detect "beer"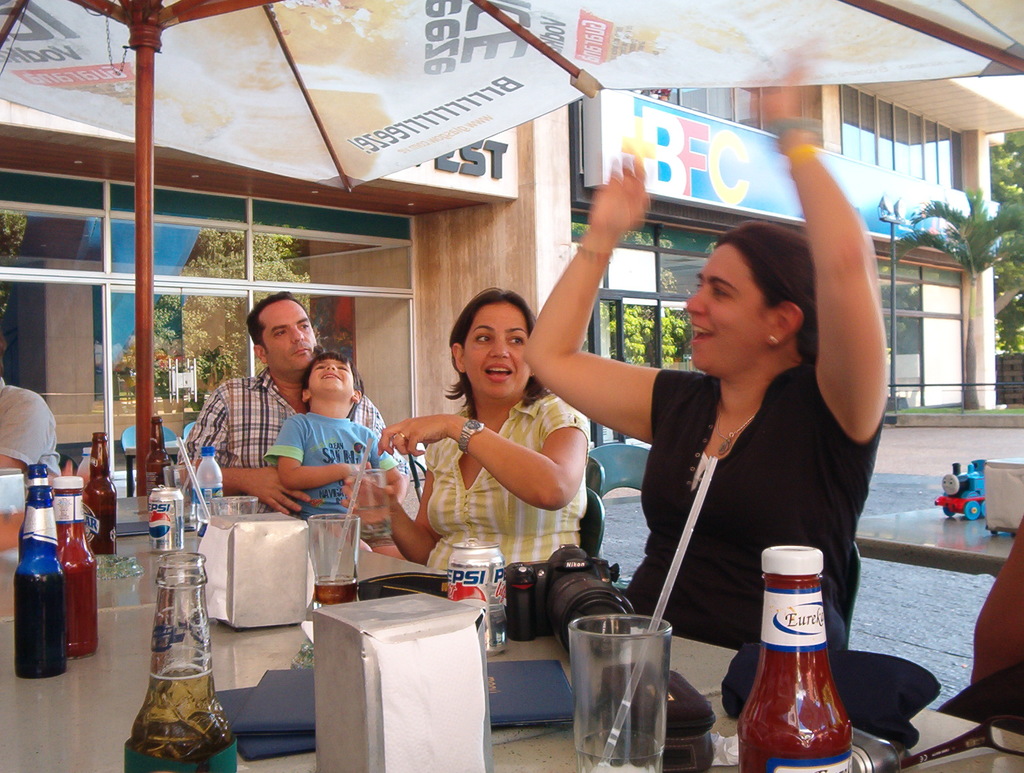
[x1=6, y1=454, x2=68, y2=686]
